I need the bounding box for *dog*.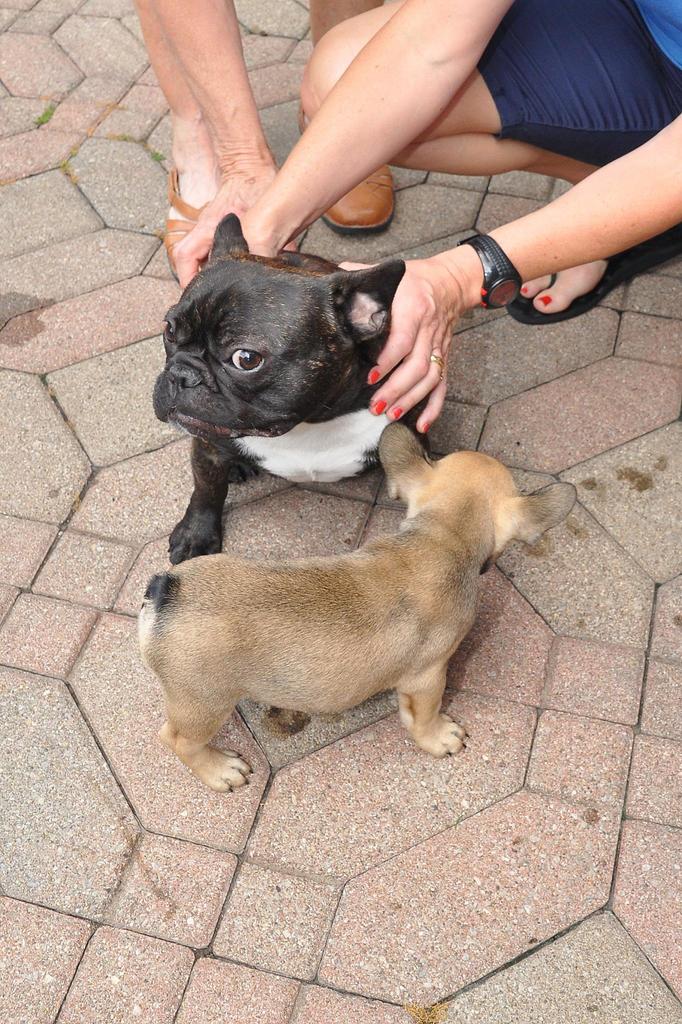
Here it is: (left=138, top=421, right=579, bottom=792).
